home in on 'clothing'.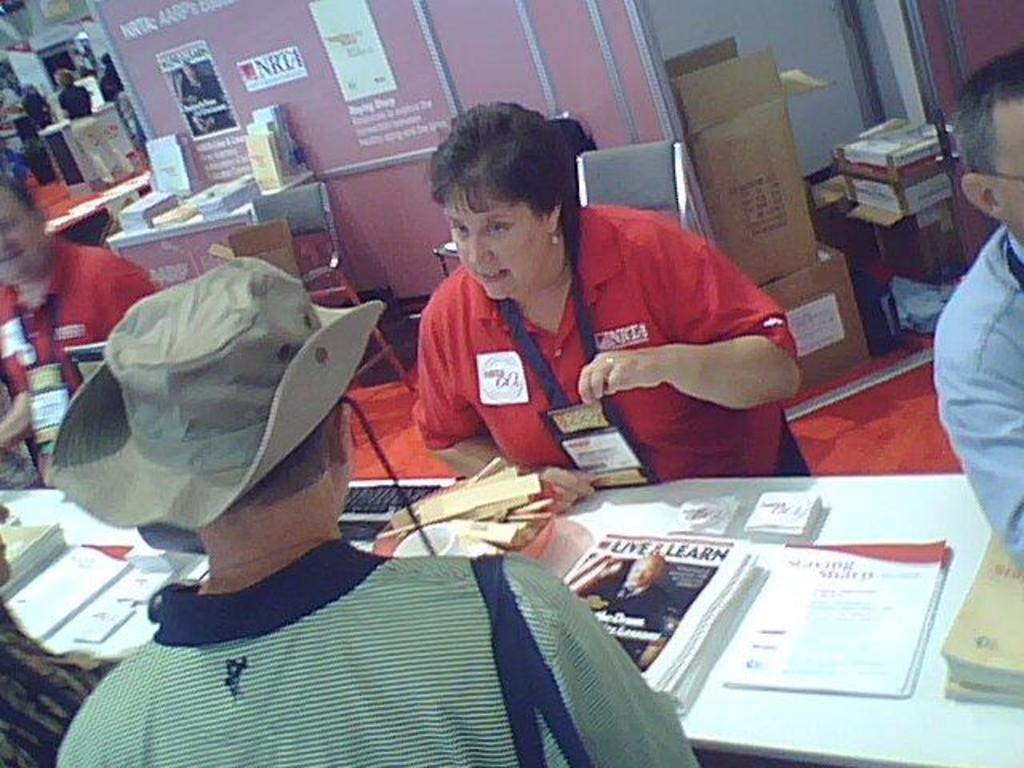
Homed in at [0,238,155,442].
